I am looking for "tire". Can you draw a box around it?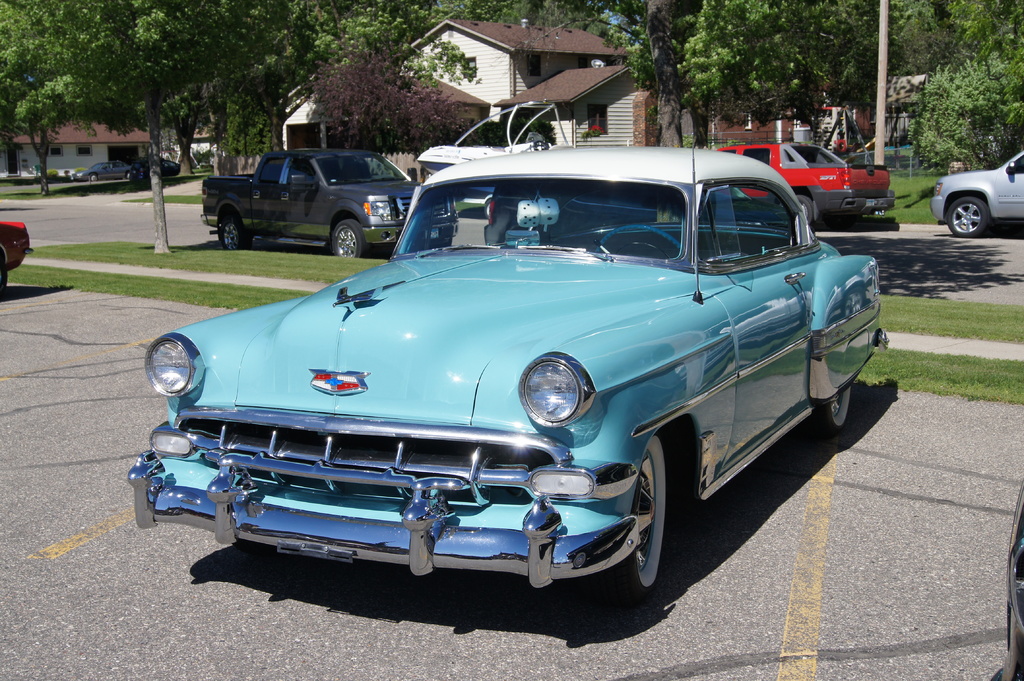
Sure, the bounding box is detection(214, 209, 245, 246).
